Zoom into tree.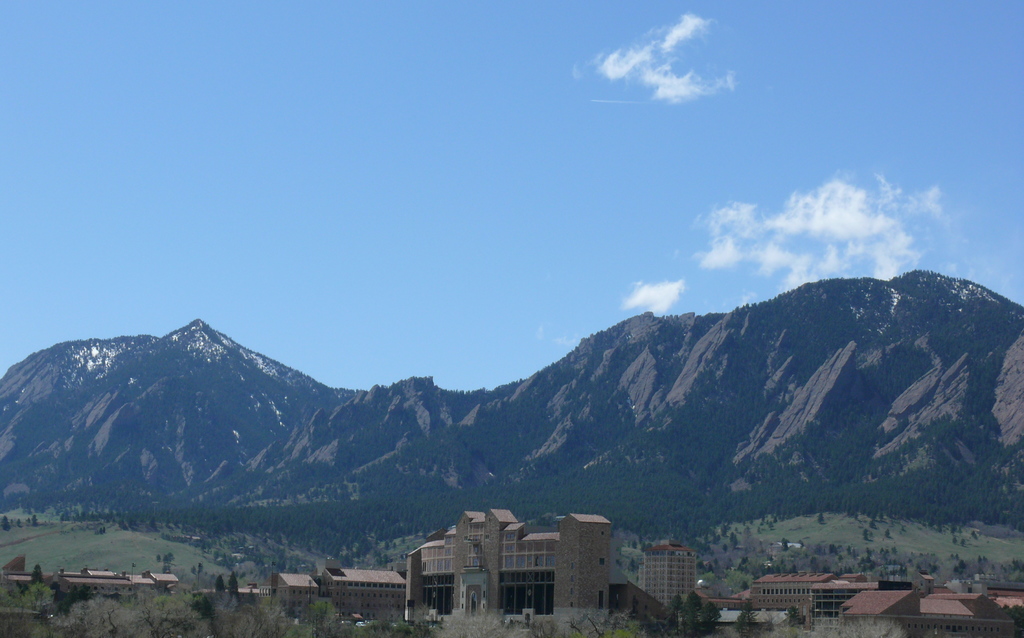
Zoom target: 0/513/12/530.
